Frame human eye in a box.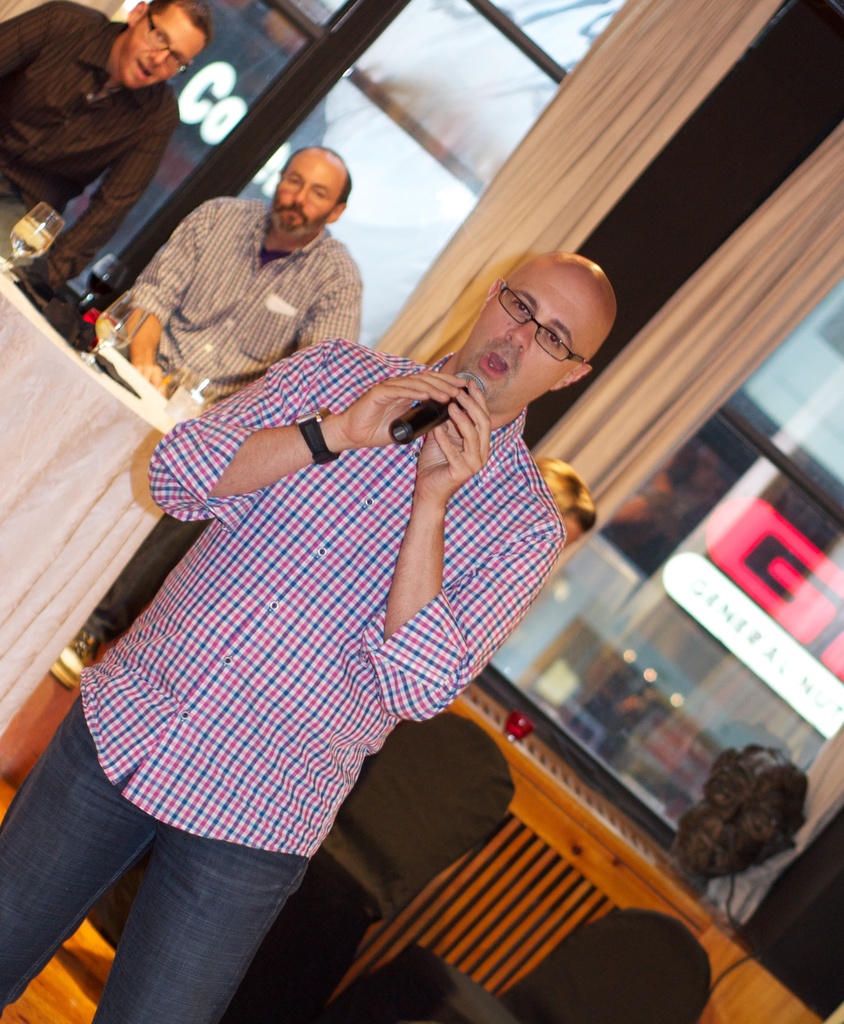
x1=548 y1=329 x2=560 y2=352.
